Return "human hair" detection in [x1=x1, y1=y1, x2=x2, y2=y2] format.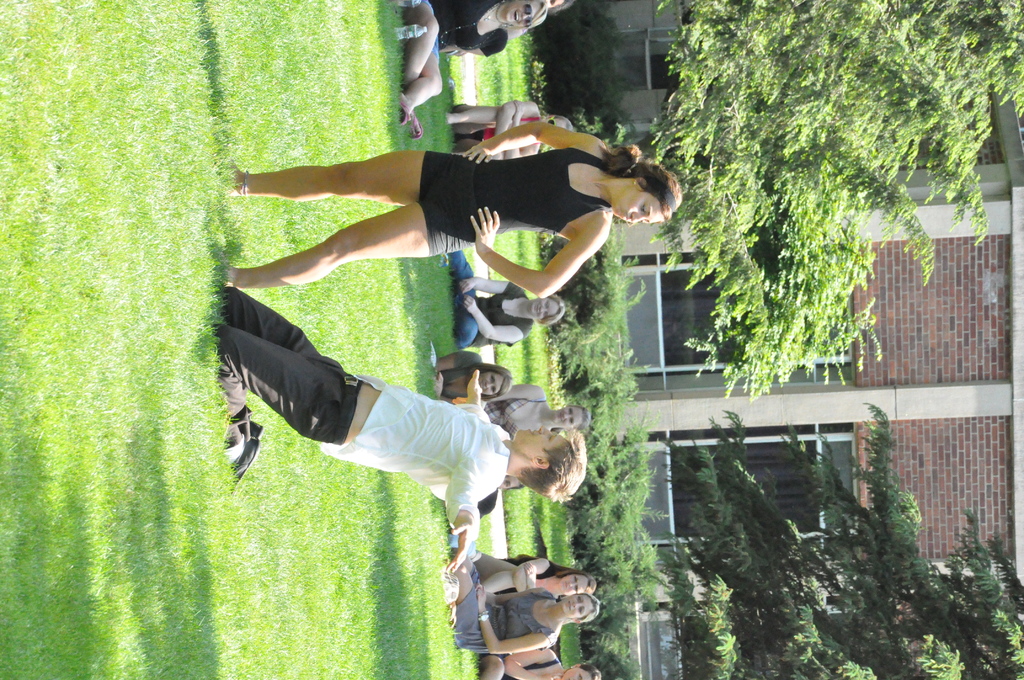
[x1=568, y1=407, x2=593, y2=432].
